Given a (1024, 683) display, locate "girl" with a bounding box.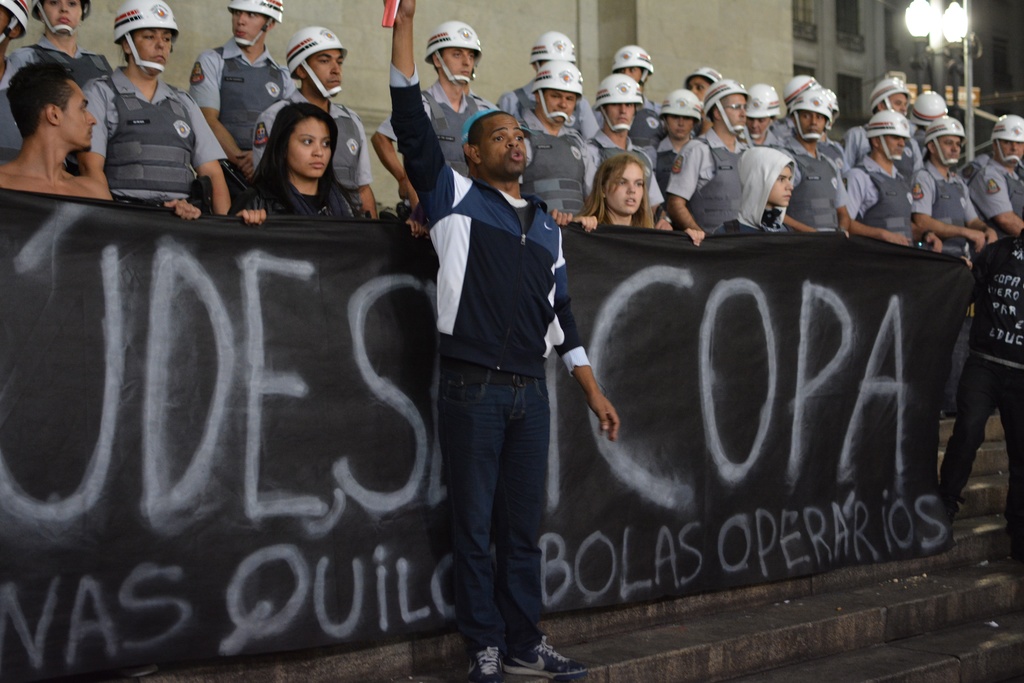
Located: 578:155:671:229.
